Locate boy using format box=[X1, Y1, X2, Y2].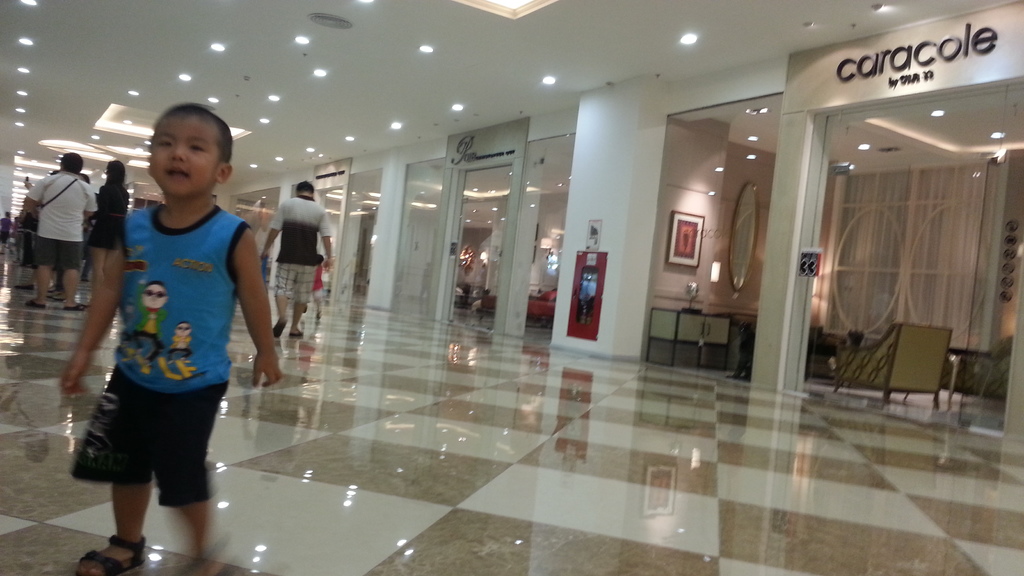
box=[60, 101, 282, 575].
